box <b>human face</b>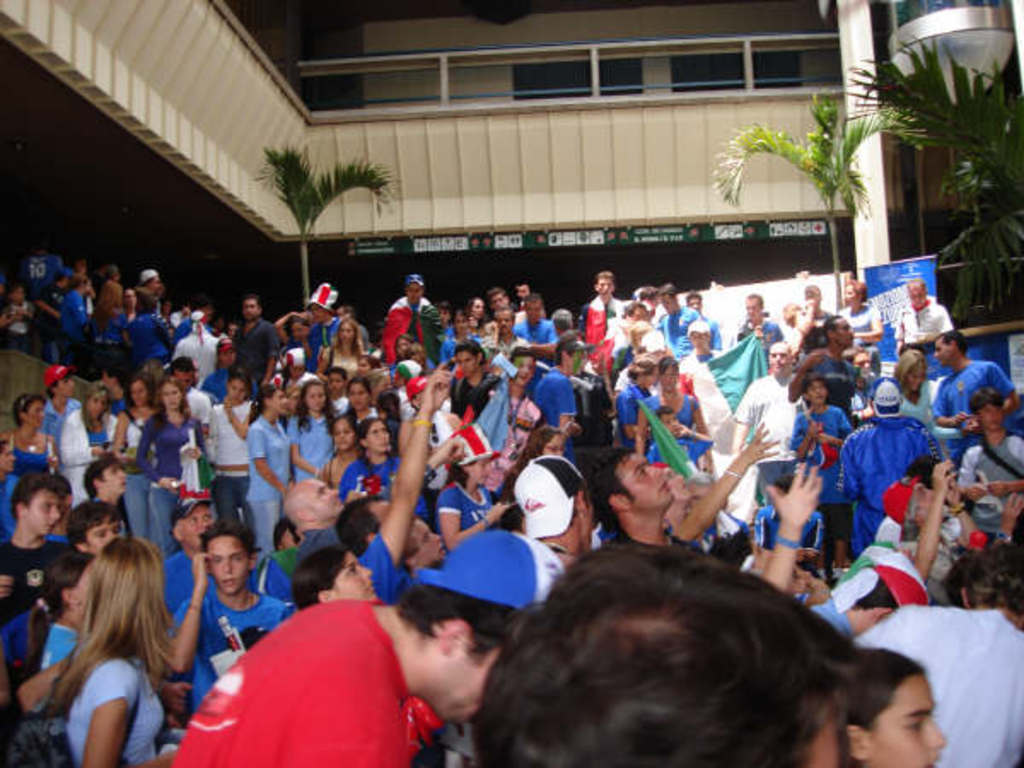
<box>369,497,391,522</box>
